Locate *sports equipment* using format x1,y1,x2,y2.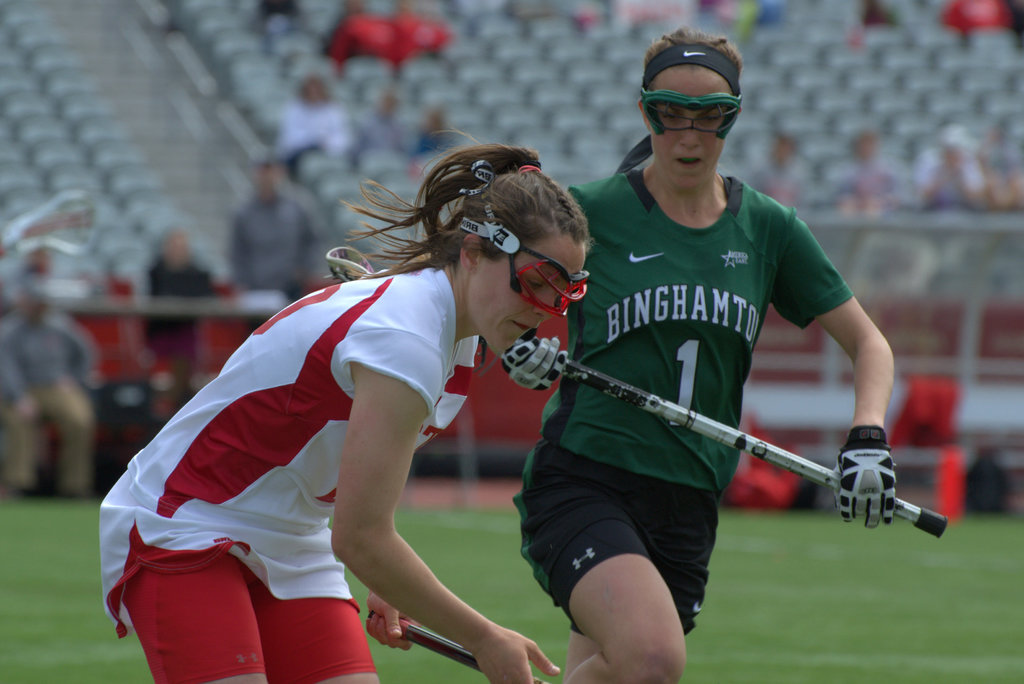
834,426,899,527.
